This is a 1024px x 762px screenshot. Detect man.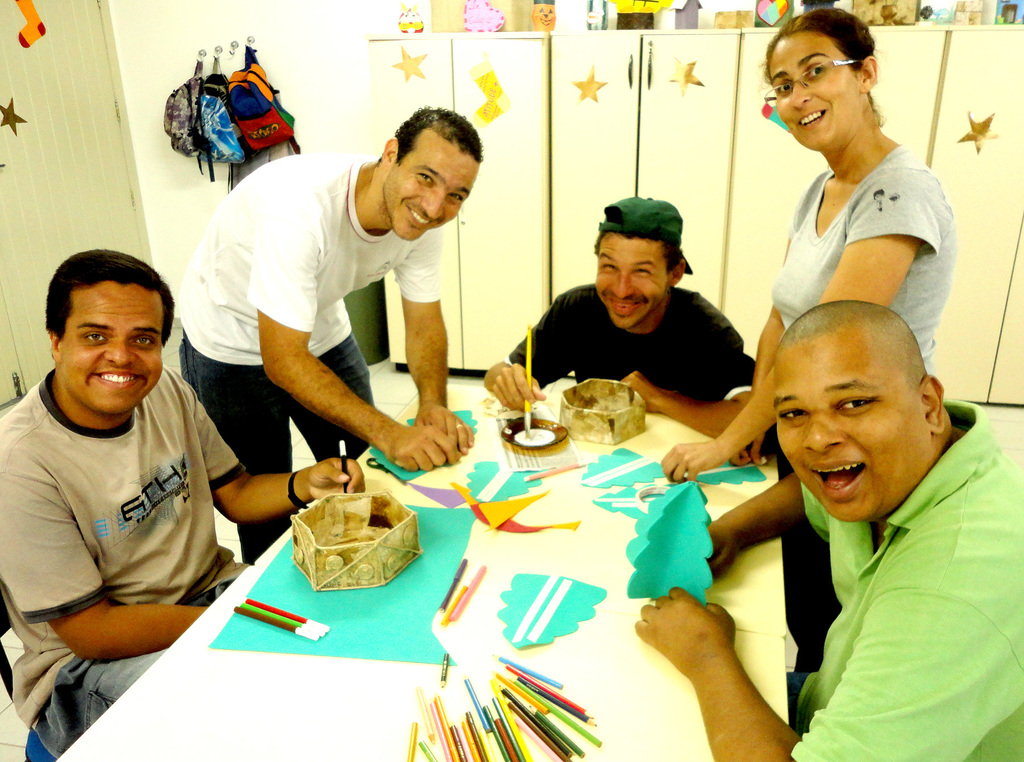
box(0, 245, 365, 761).
